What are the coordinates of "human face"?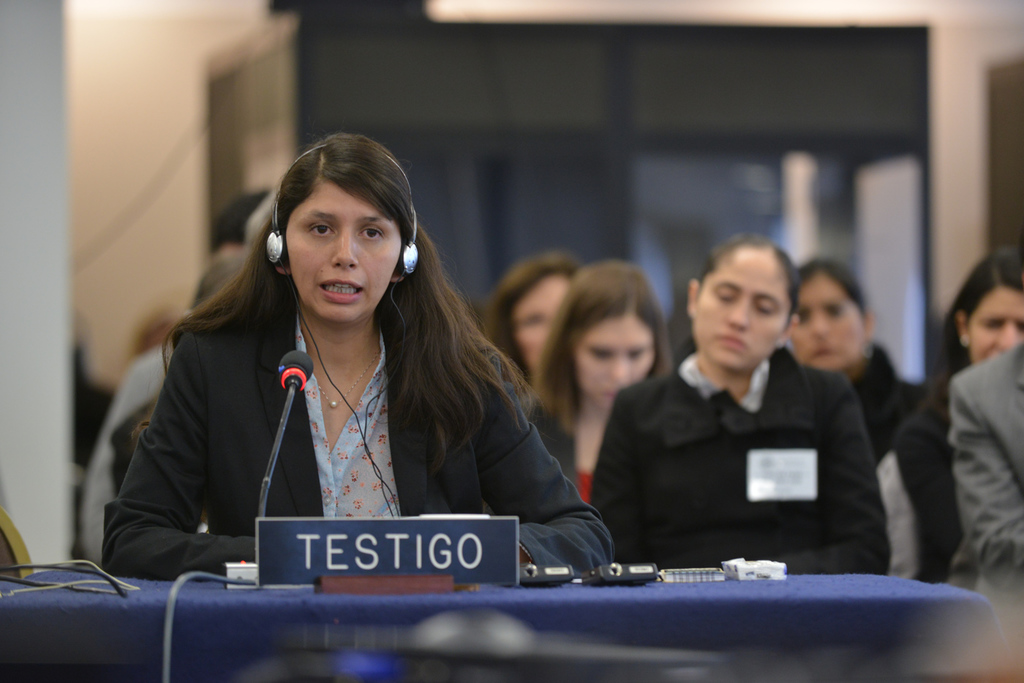
[x1=770, y1=271, x2=866, y2=376].
